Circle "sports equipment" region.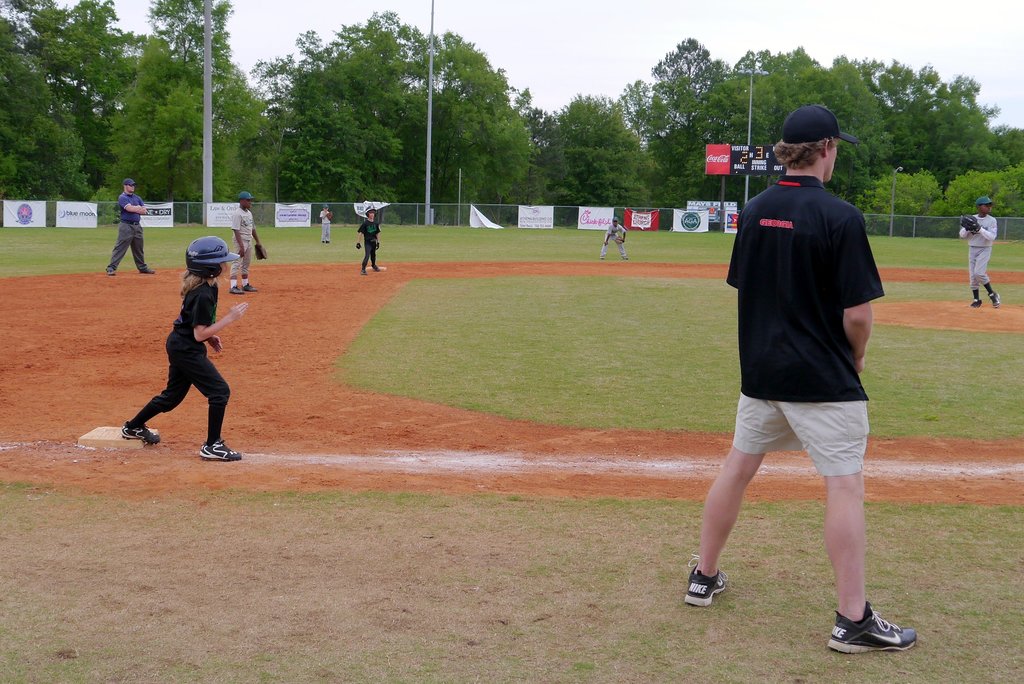
Region: <region>187, 234, 242, 279</region>.
